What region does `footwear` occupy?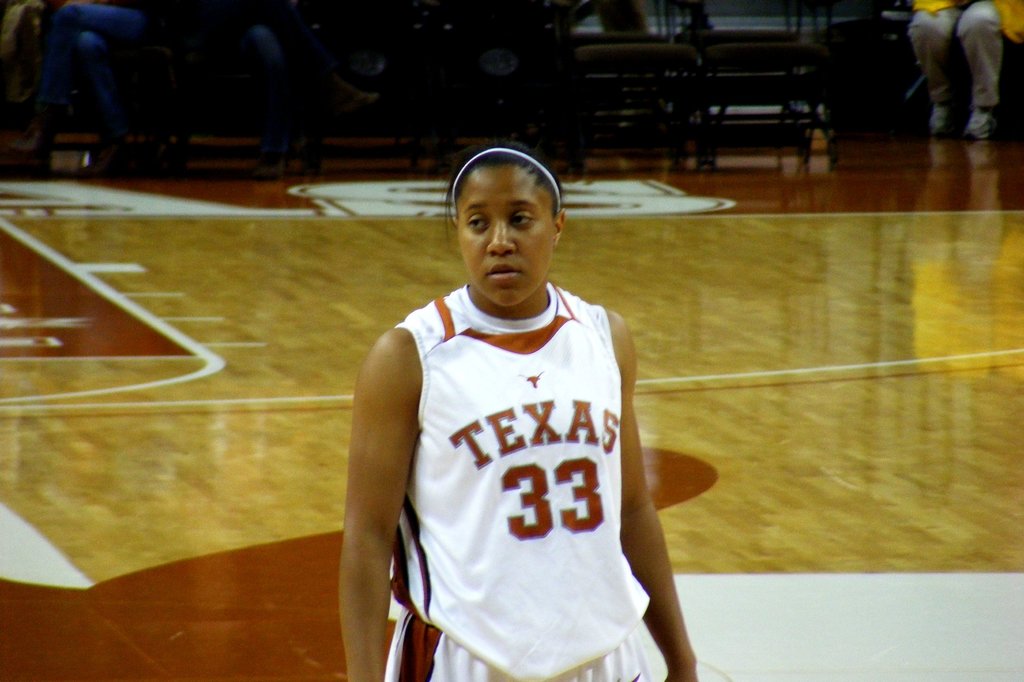
<region>927, 99, 957, 136</region>.
